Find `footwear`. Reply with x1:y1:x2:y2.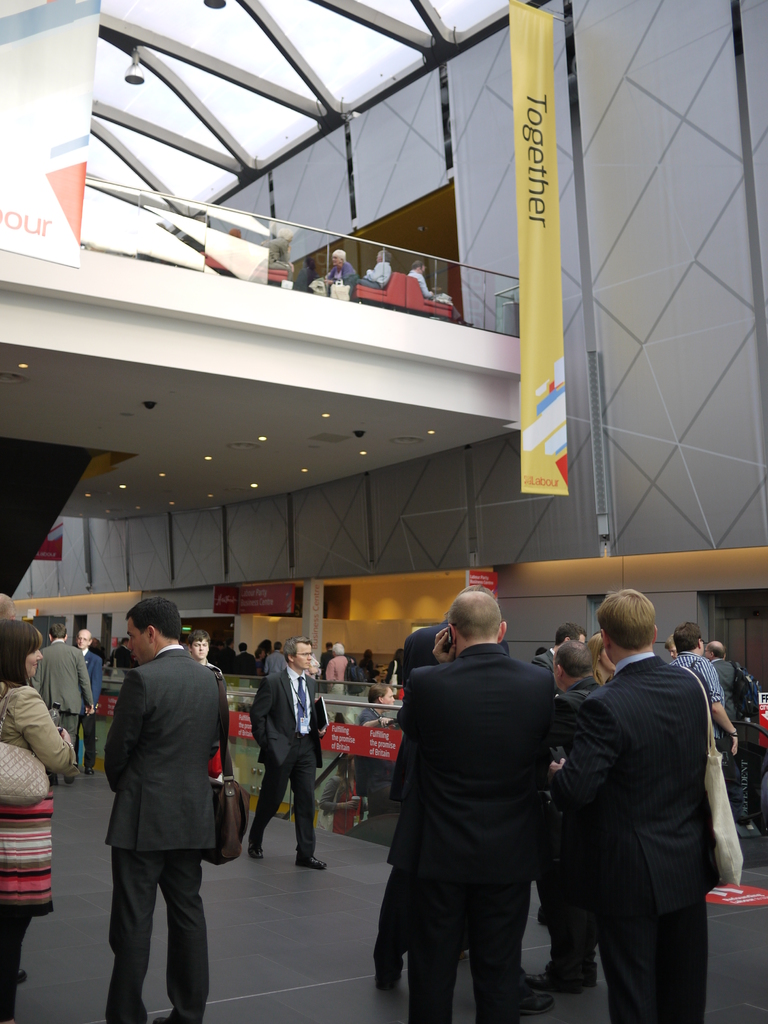
252:841:264:857.
